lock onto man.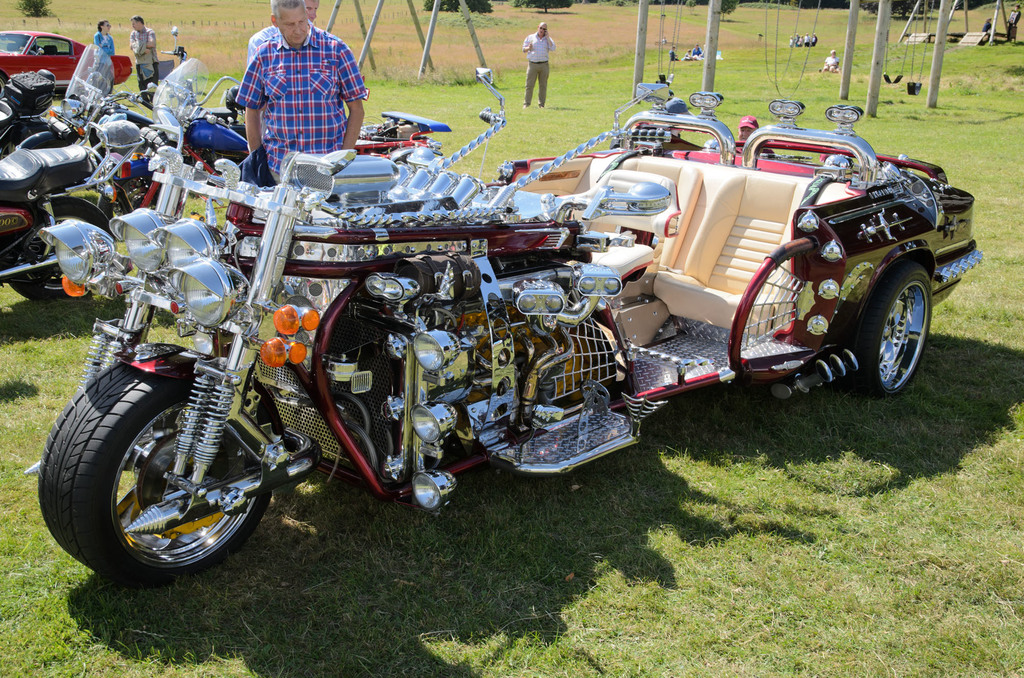
Locked: bbox=(247, 0, 321, 134).
